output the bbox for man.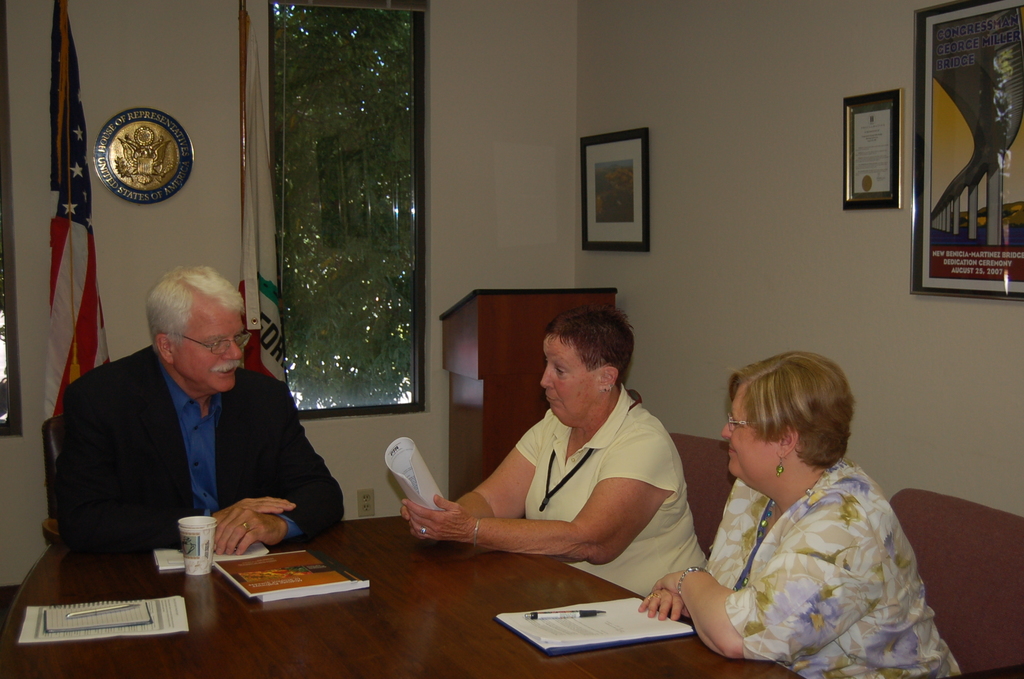
BBox(57, 266, 346, 554).
